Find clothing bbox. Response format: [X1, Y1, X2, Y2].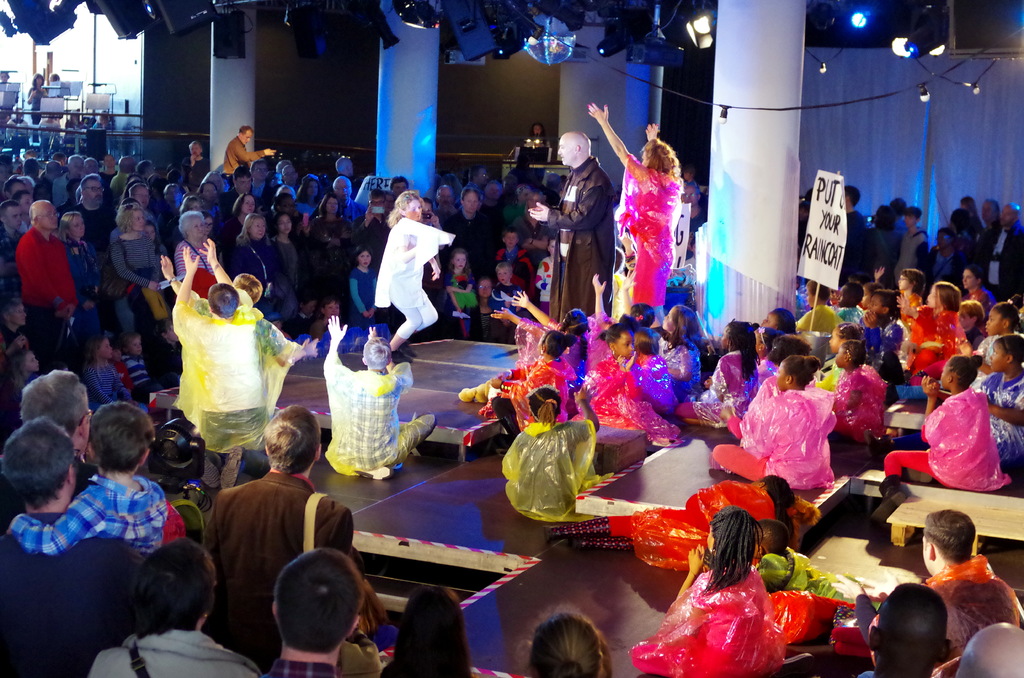
[908, 293, 922, 309].
